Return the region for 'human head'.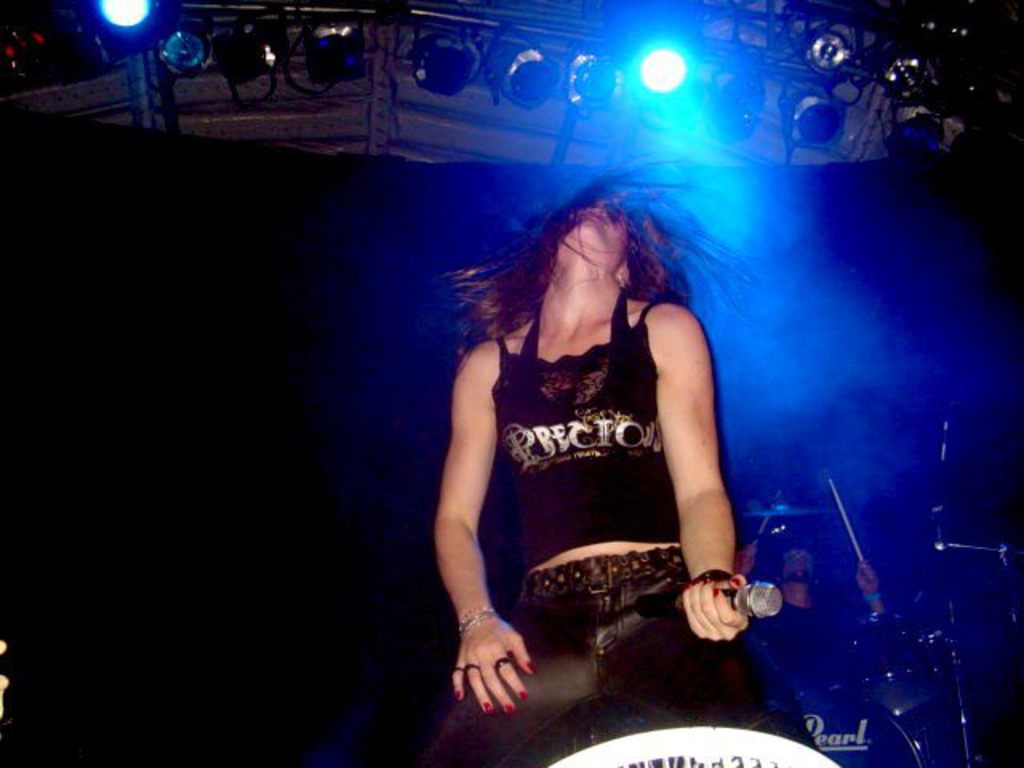
crop(450, 155, 726, 291).
